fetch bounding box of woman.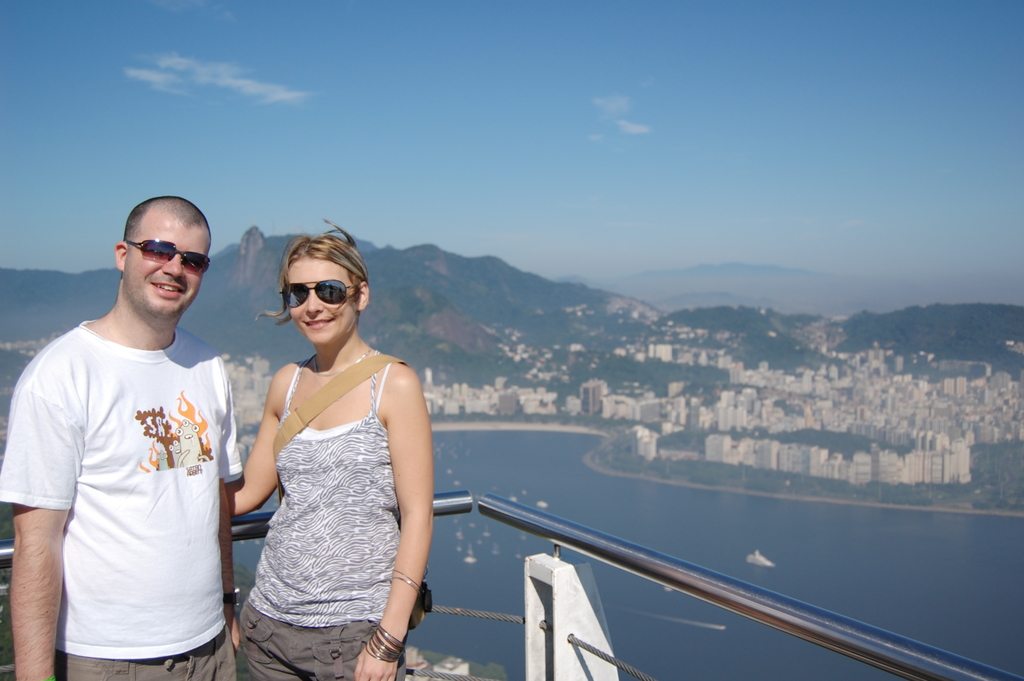
Bbox: bbox=[216, 223, 429, 680].
